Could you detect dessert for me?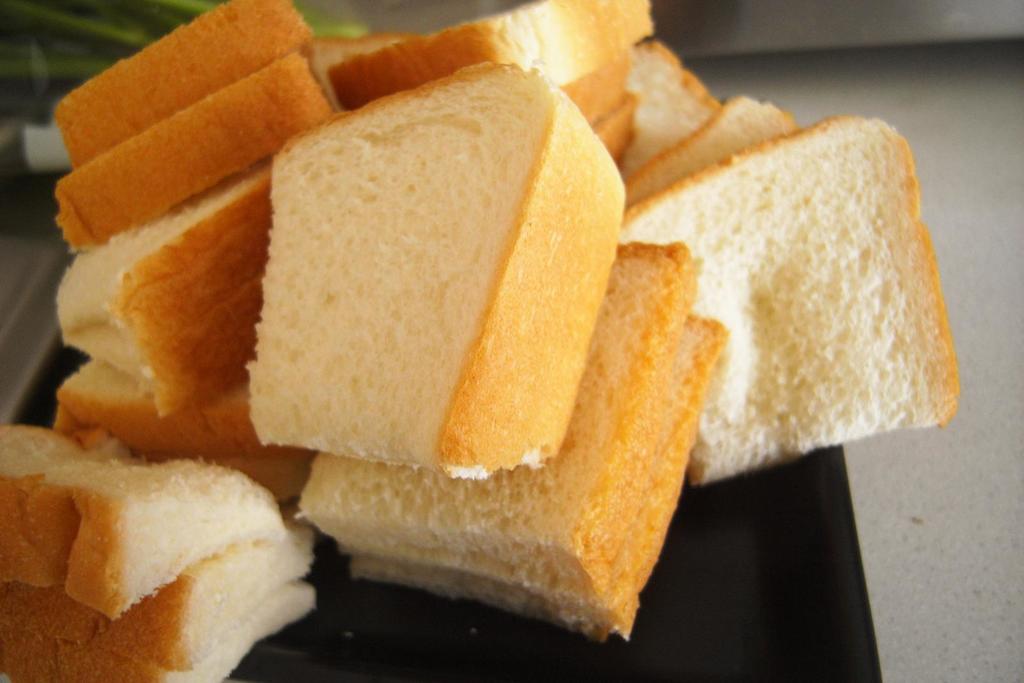
Detection result: 296, 242, 724, 632.
